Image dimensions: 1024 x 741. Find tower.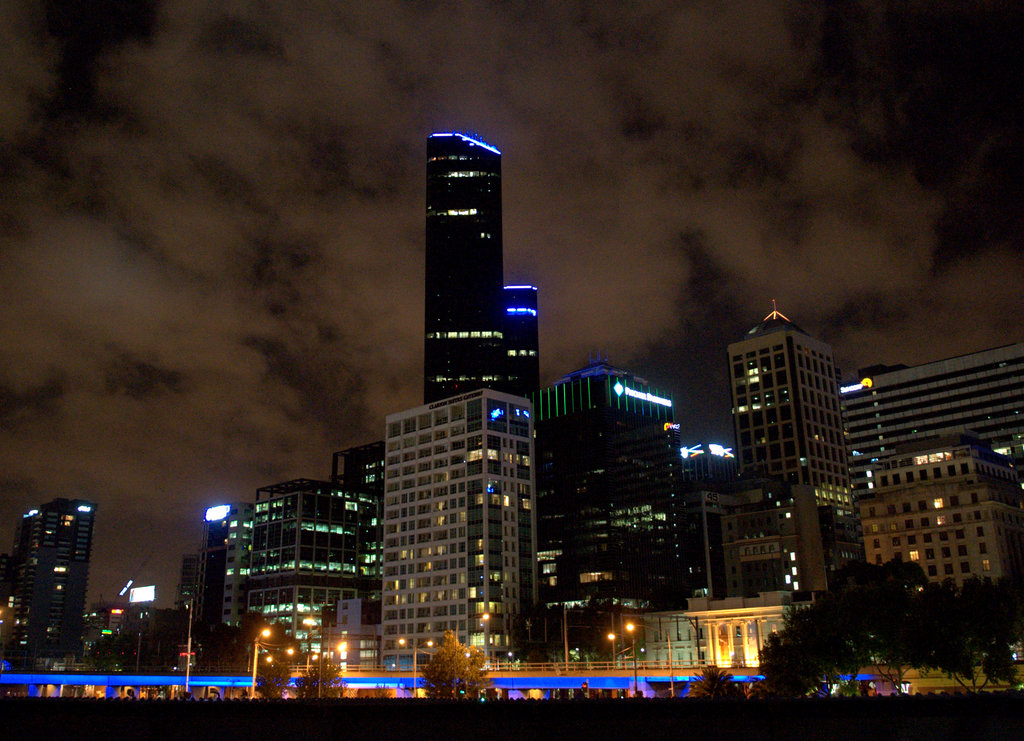
[left=212, top=494, right=250, bottom=630].
